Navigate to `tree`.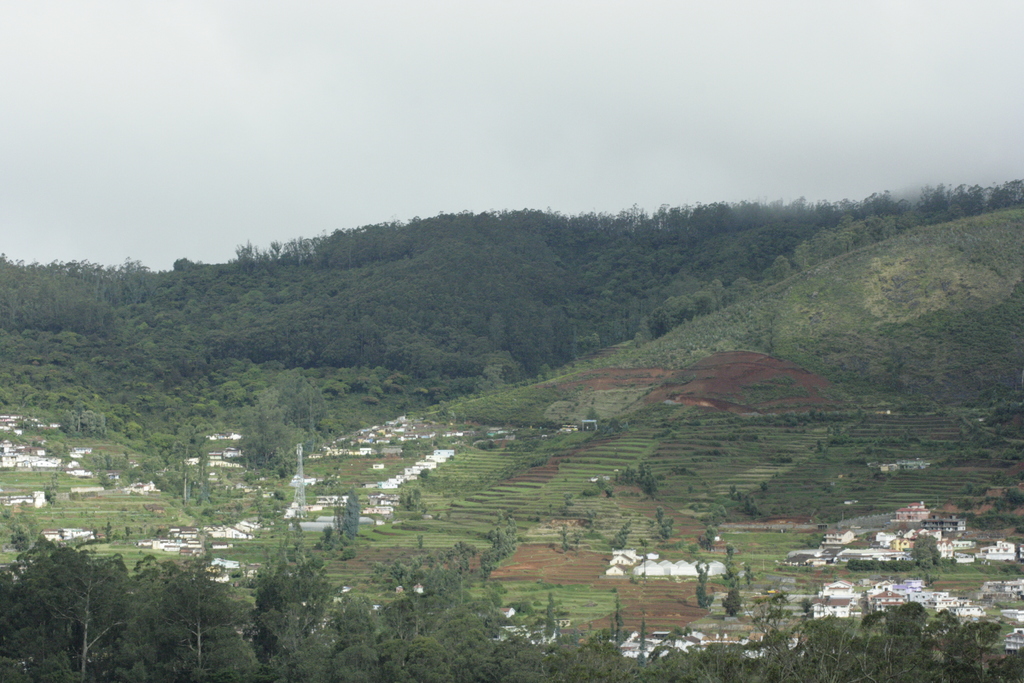
Navigation target: Rect(243, 538, 337, 682).
